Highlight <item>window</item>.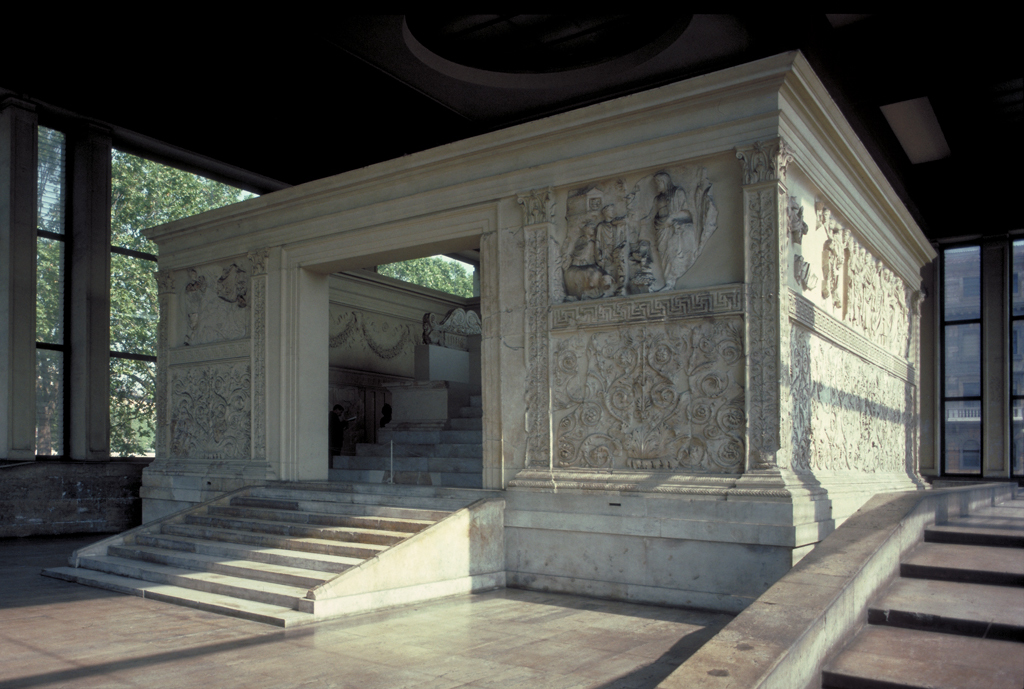
Highlighted region: bbox=(942, 242, 980, 480).
